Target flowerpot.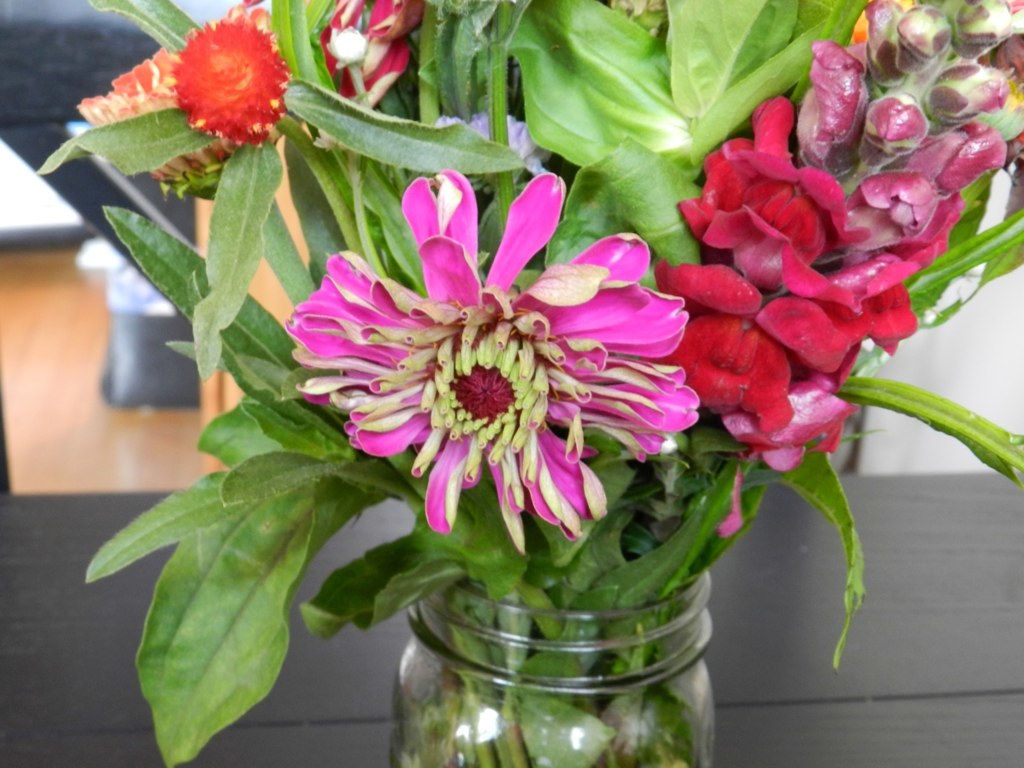
Target region: <box>395,571,715,767</box>.
